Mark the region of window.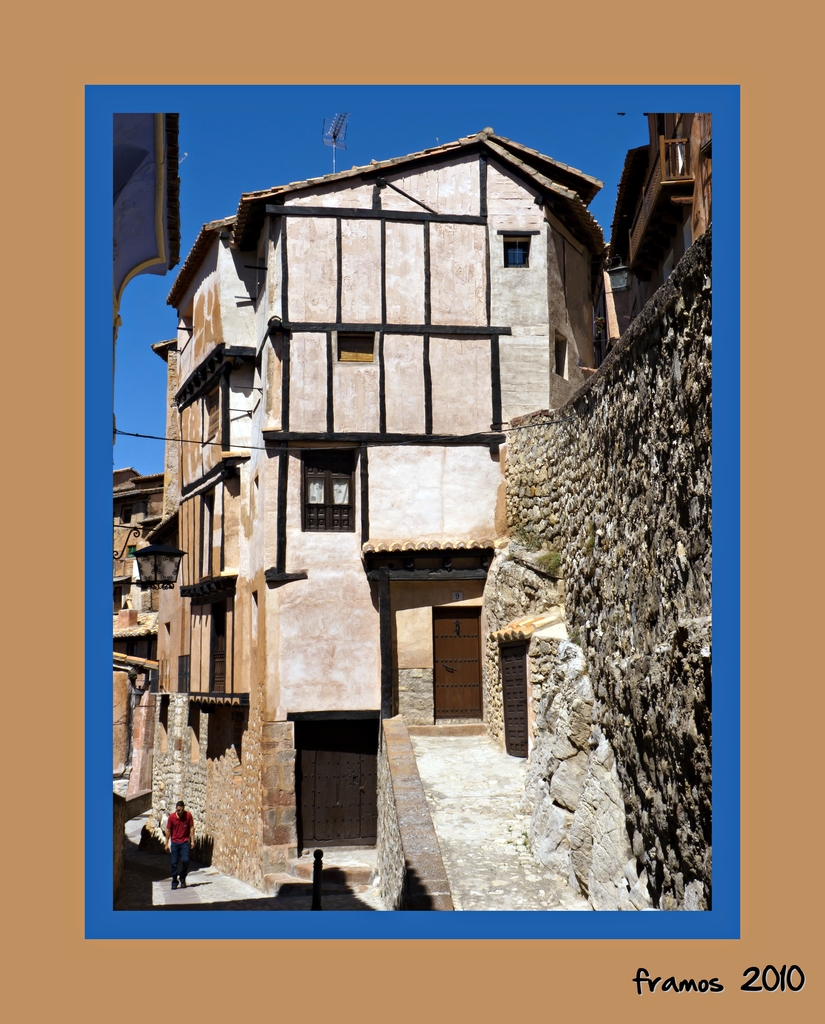
Region: {"left": 498, "top": 229, "right": 539, "bottom": 269}.
